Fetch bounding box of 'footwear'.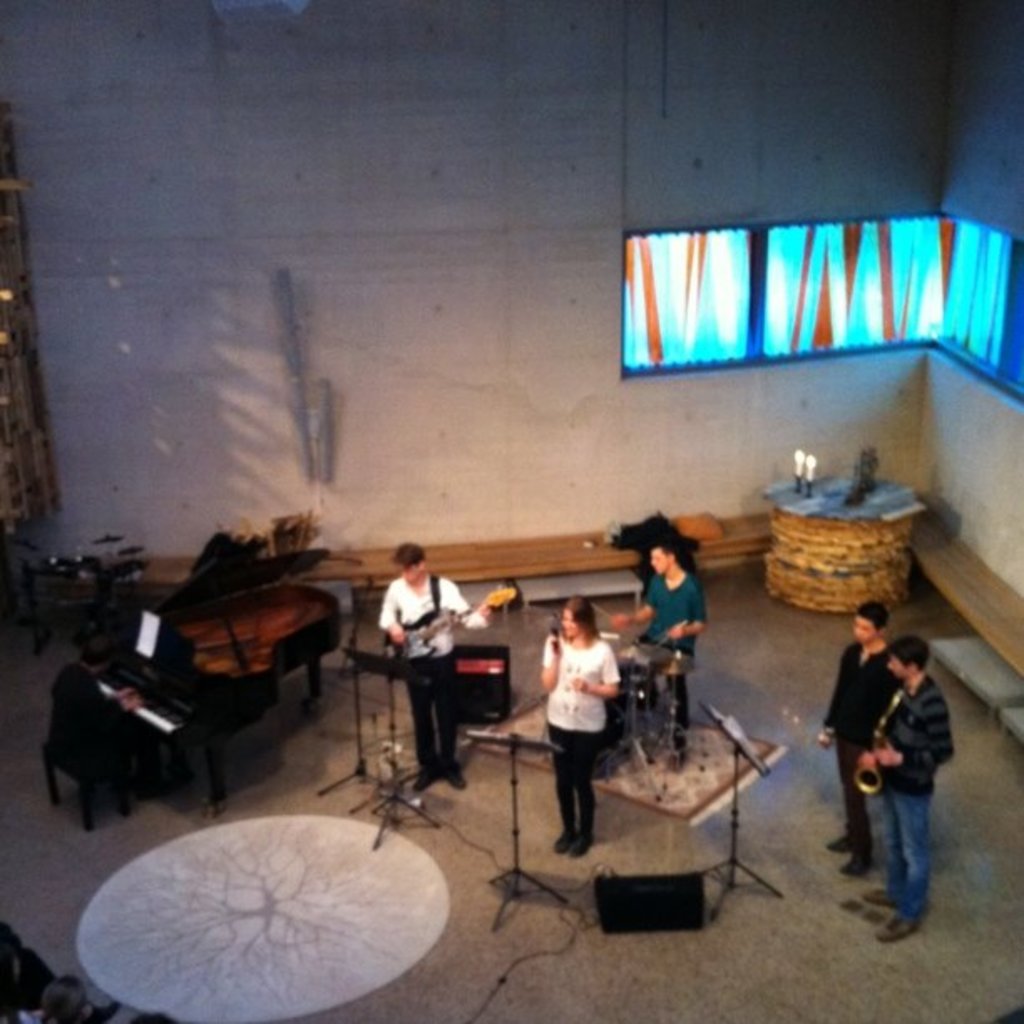
Bbox: bbox=[820, 825, 855, 852].
